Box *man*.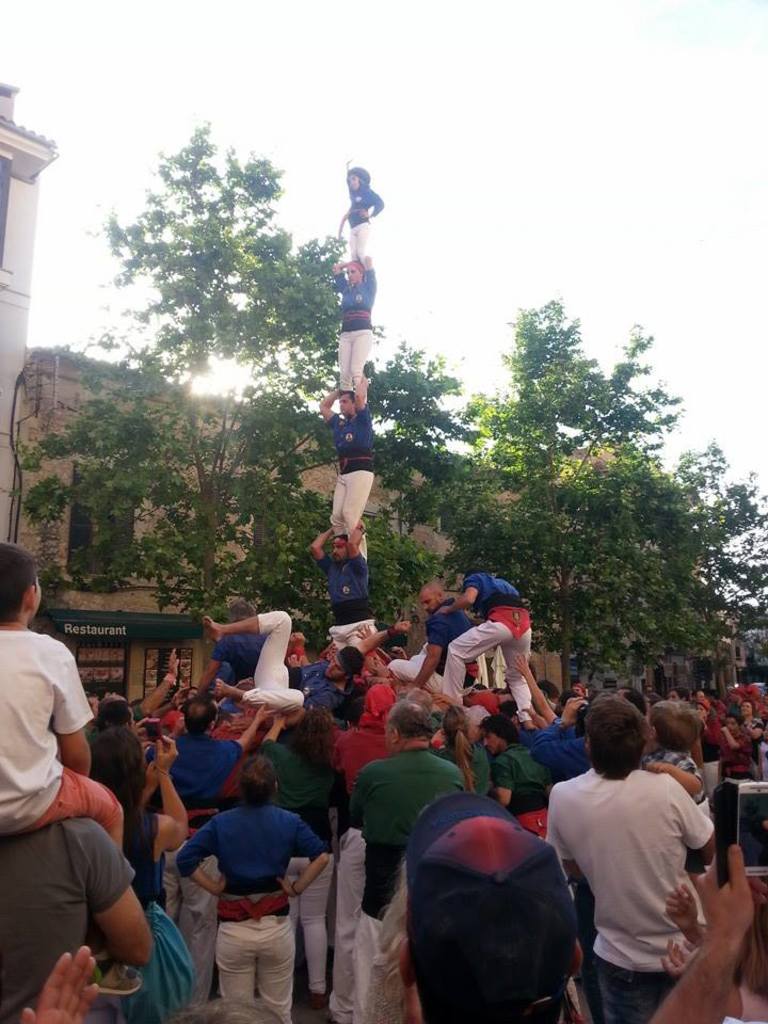
rect(313, 522, 380, 659).
